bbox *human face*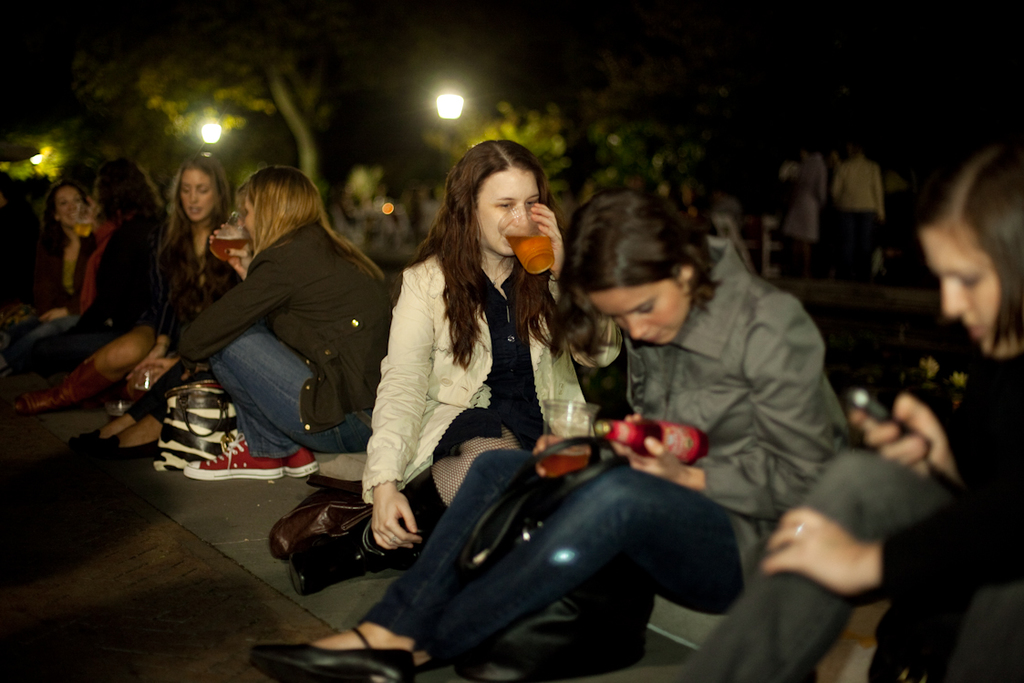
bbox=(921, 224, 1020, 356)
